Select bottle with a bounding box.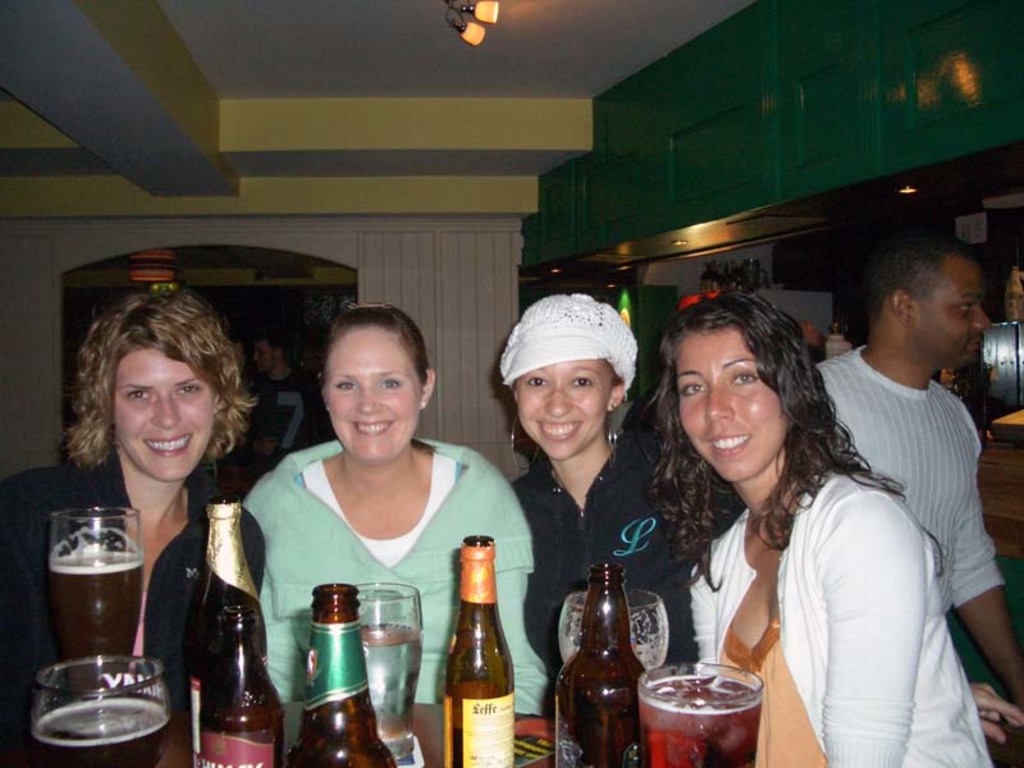
Rect(202, 604, 289, 767).
